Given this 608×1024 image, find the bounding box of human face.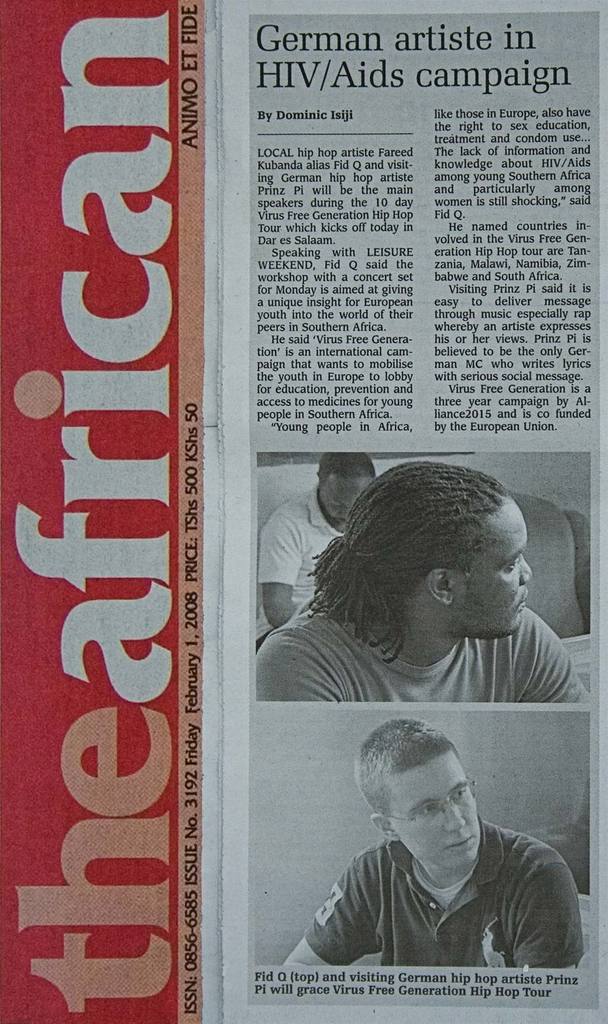
box=[388, 744, 487, 861].
